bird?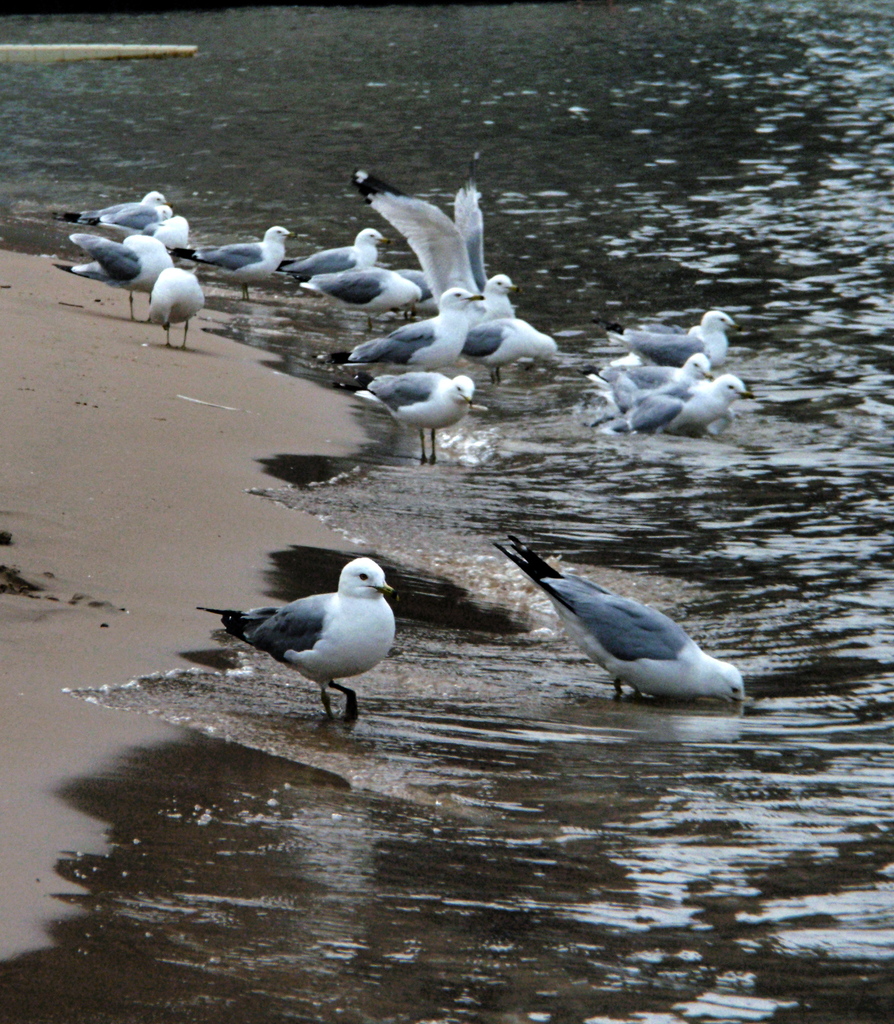
bbox=[295, 259, 425, 332]
